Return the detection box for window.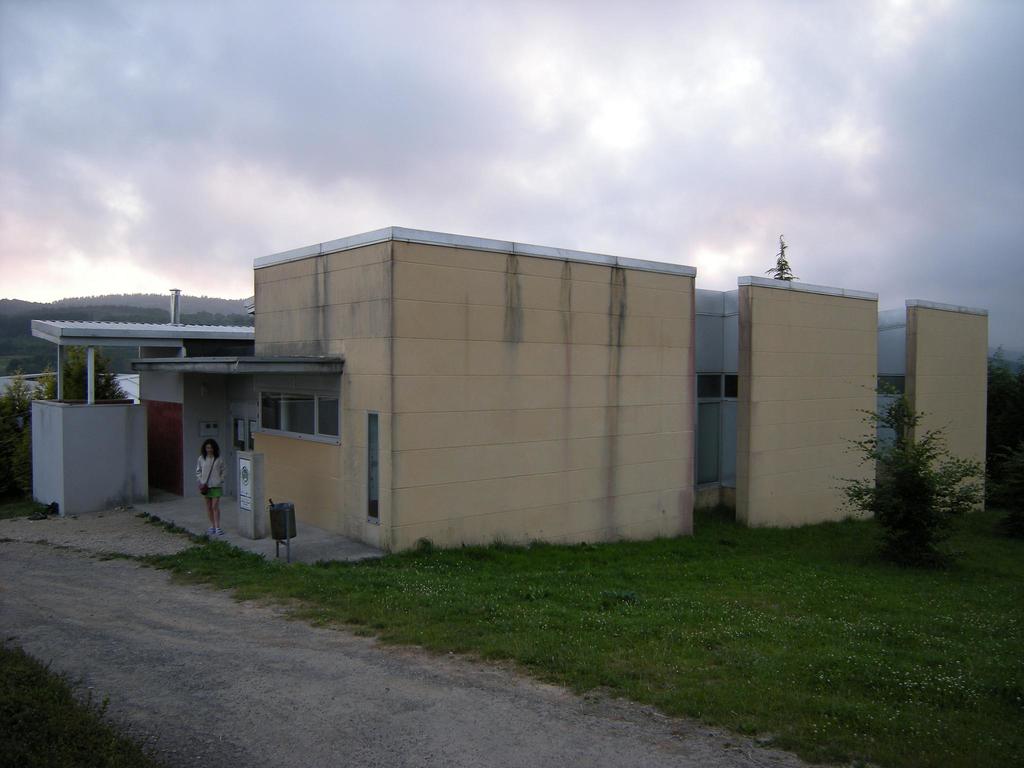
361,410,382,525.
